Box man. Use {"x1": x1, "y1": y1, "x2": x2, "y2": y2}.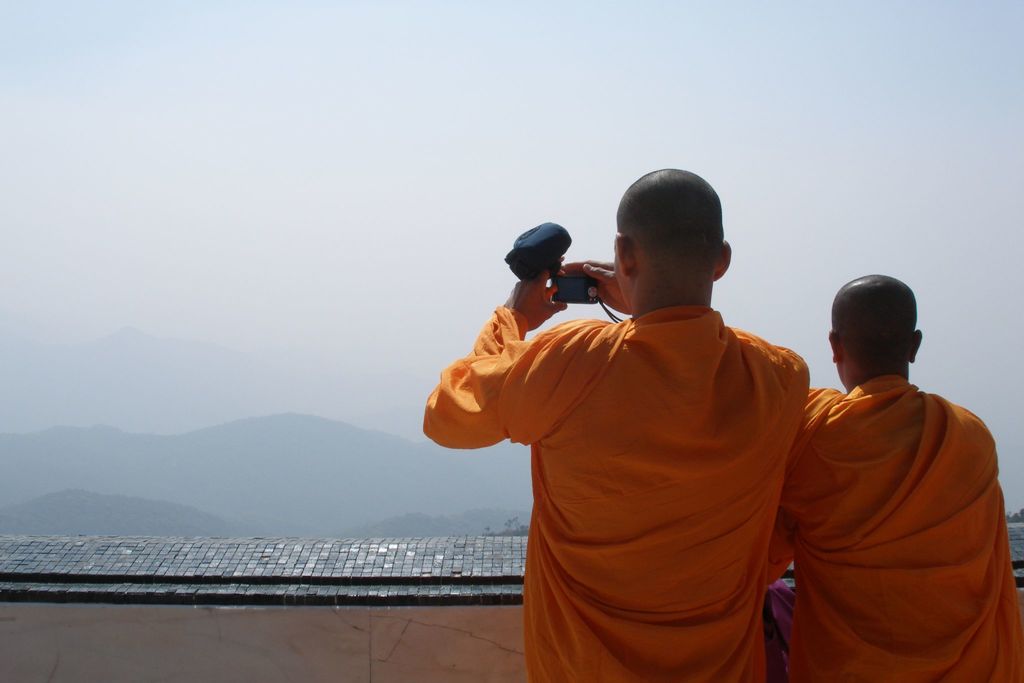
{"x1": 429, "y1": 168, "x2": 796, "y2": 682}.
